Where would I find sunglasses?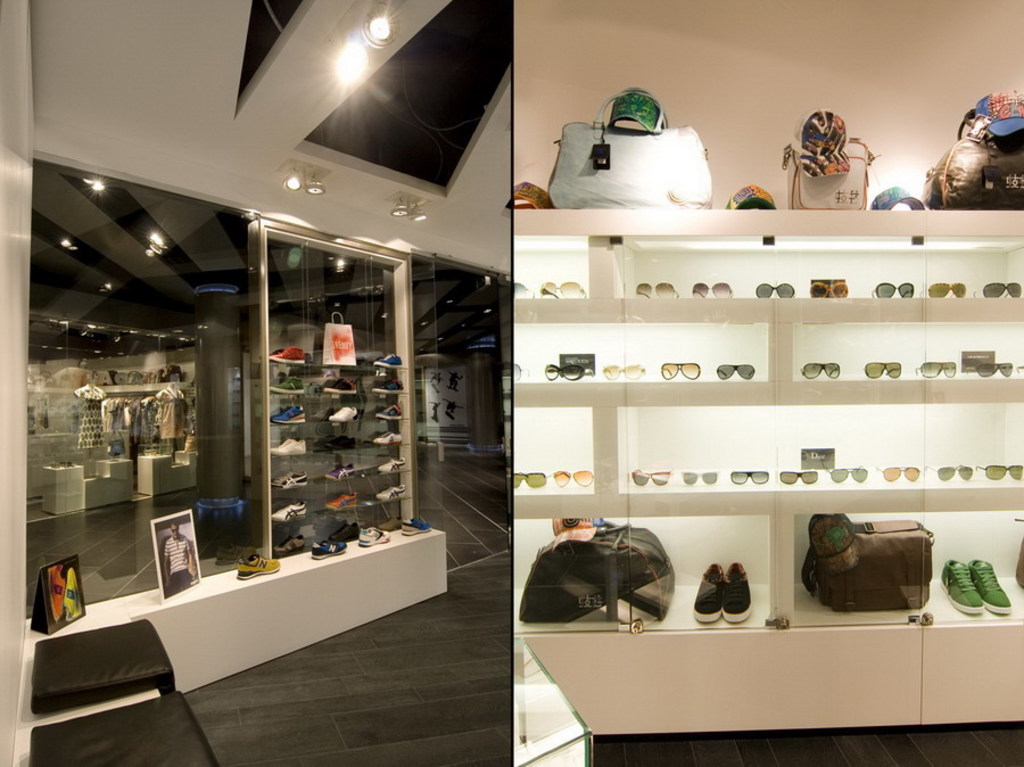
At crop(966, 360, 1016, 379).
